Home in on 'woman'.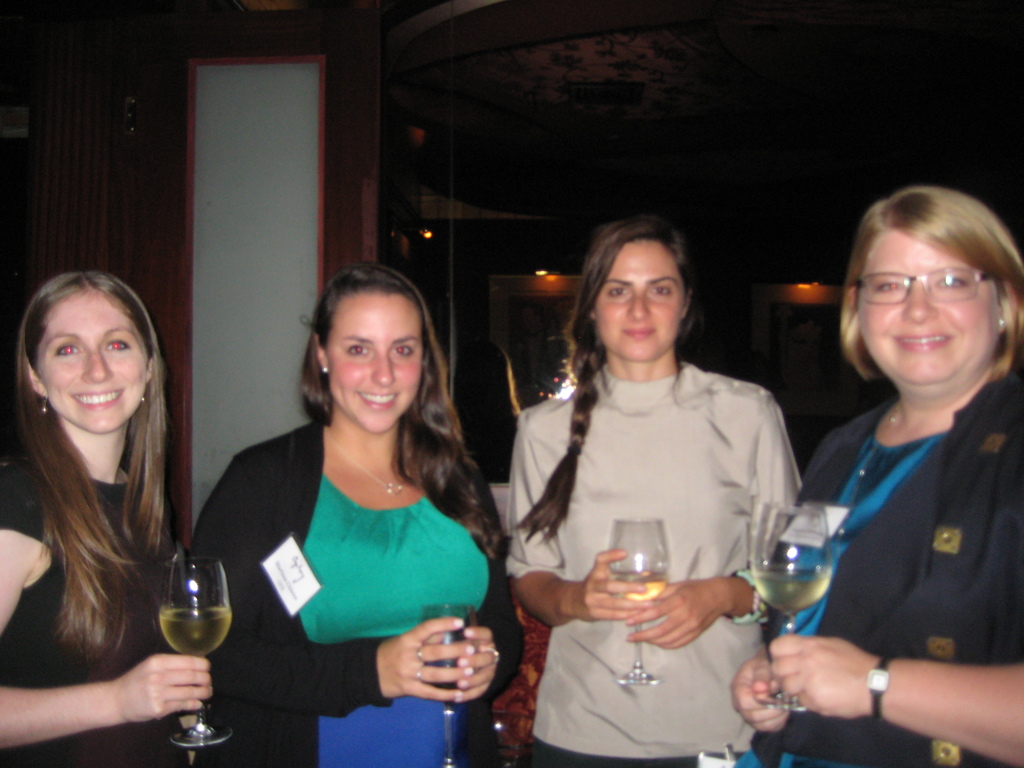
Homed in at region(502, 219, 807, 767).
